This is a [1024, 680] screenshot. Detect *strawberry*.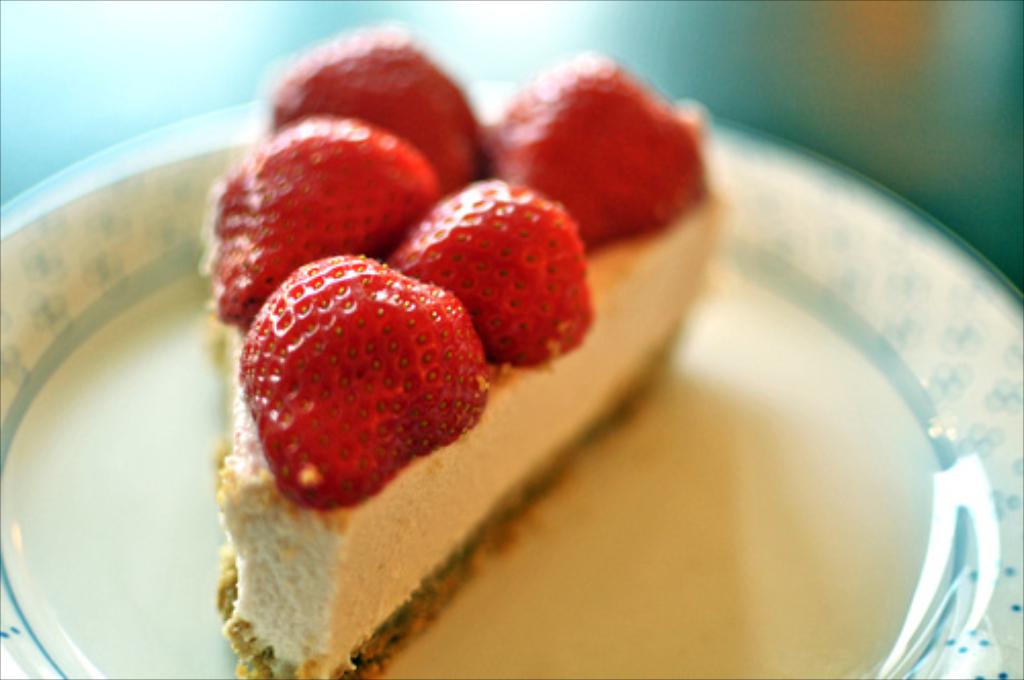
locate(385, 170, 602, 377).
